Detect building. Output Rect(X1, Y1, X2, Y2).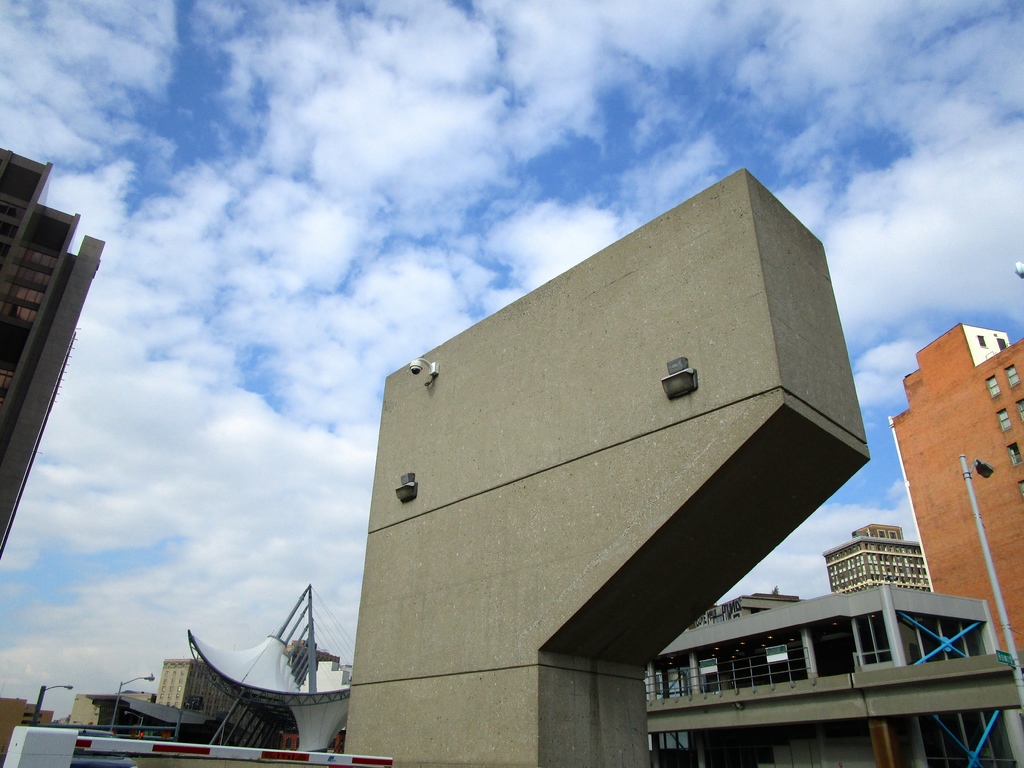
Rect(0, 146, 108, 557).
